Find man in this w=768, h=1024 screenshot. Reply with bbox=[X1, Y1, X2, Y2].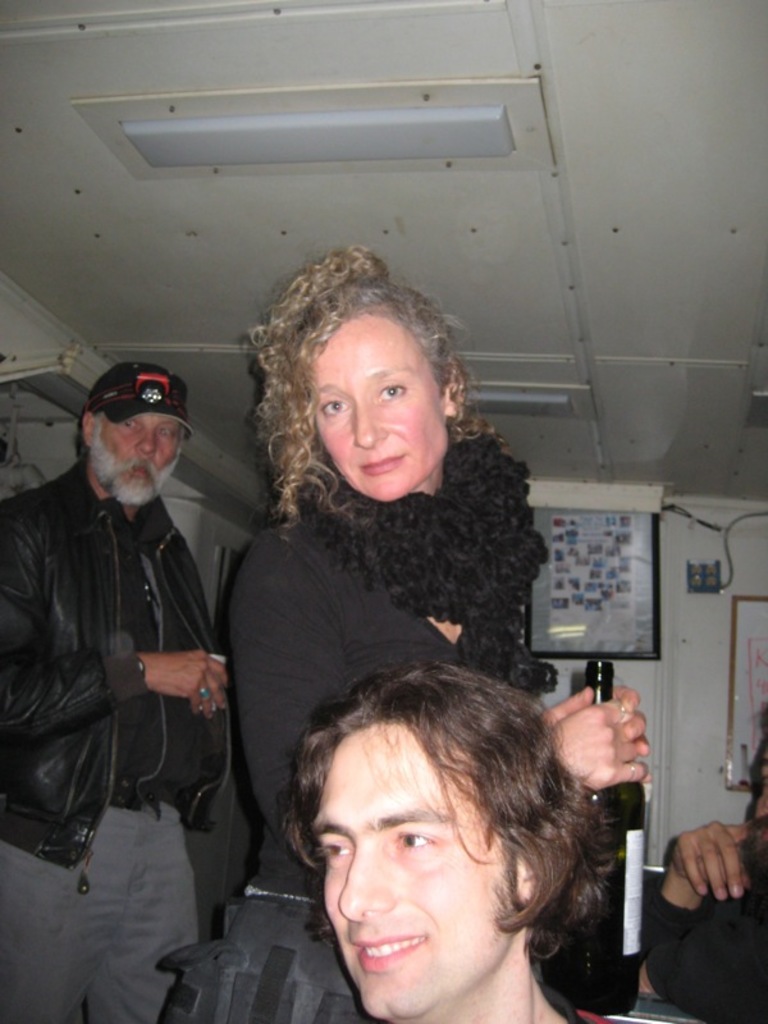
bbox=[640, 724, 767, 1023].
